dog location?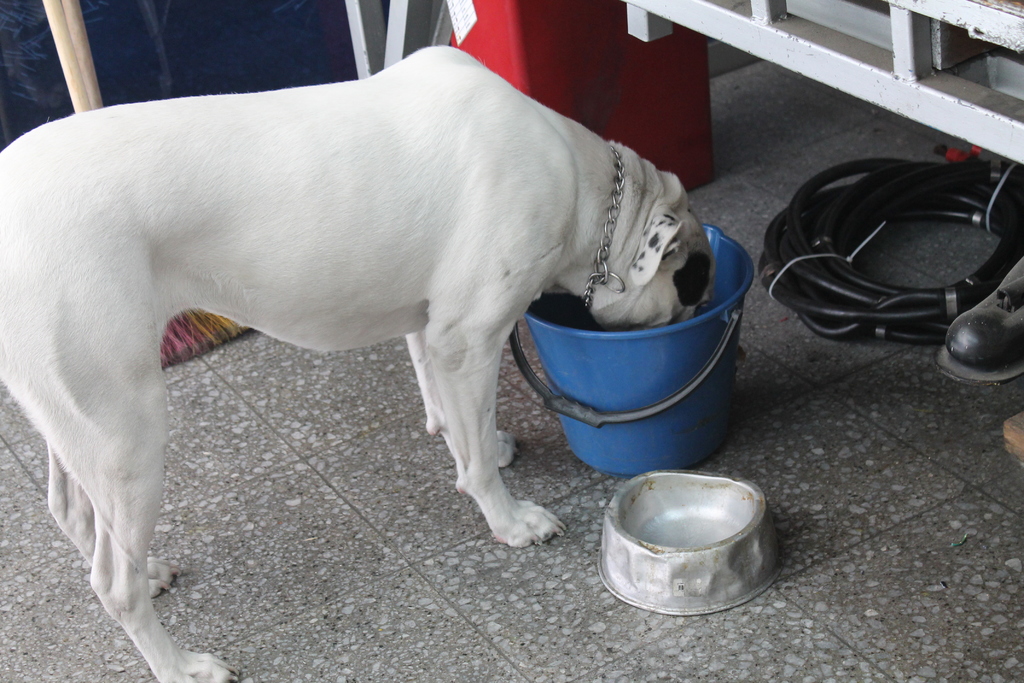
[left=0, top=44, right=715, bottom=682]
